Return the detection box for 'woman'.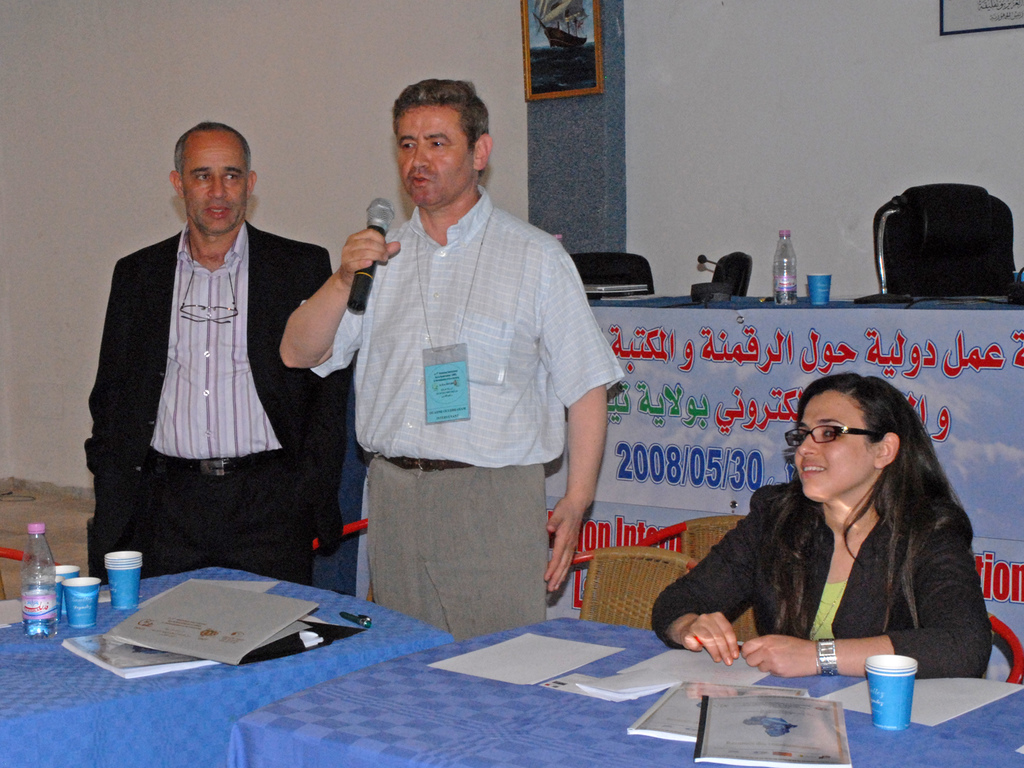
bbox=[650, 372, 996, 682].
